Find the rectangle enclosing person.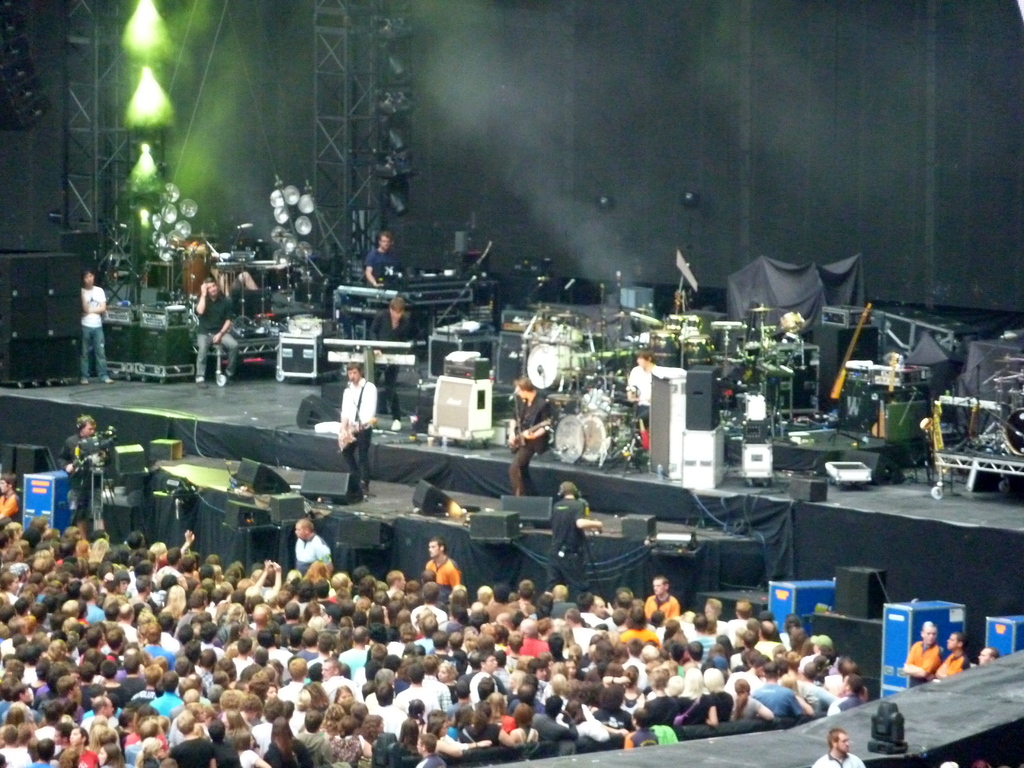
[83, 269, 118, 384].
